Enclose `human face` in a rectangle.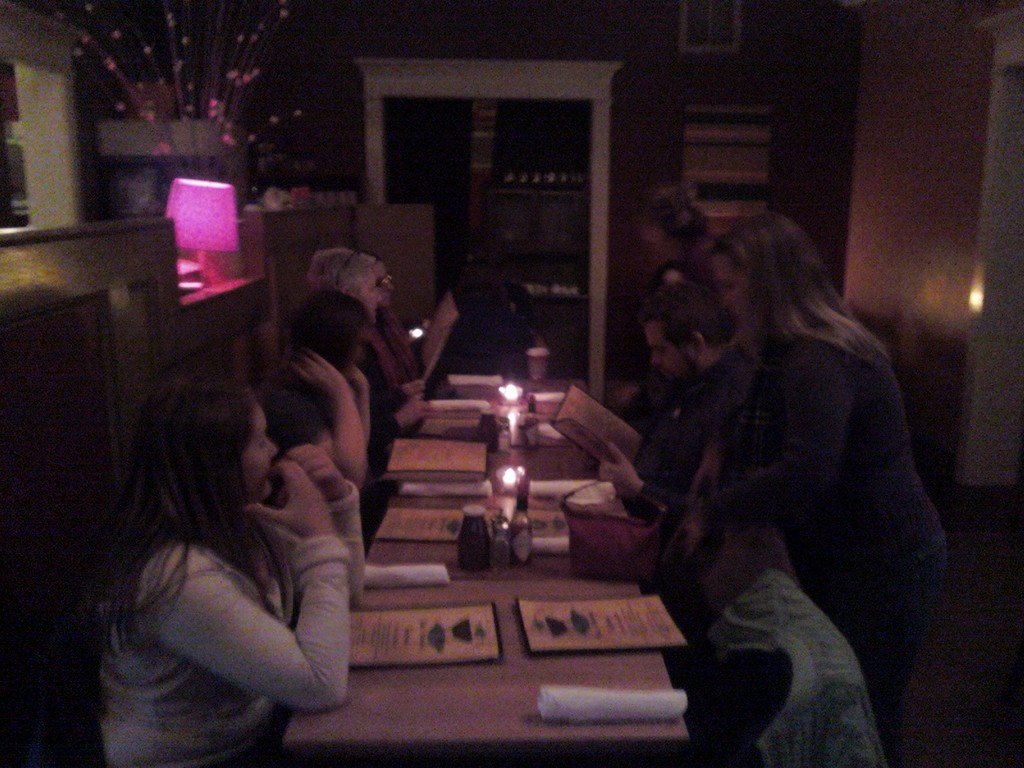
355,266,376,320.
